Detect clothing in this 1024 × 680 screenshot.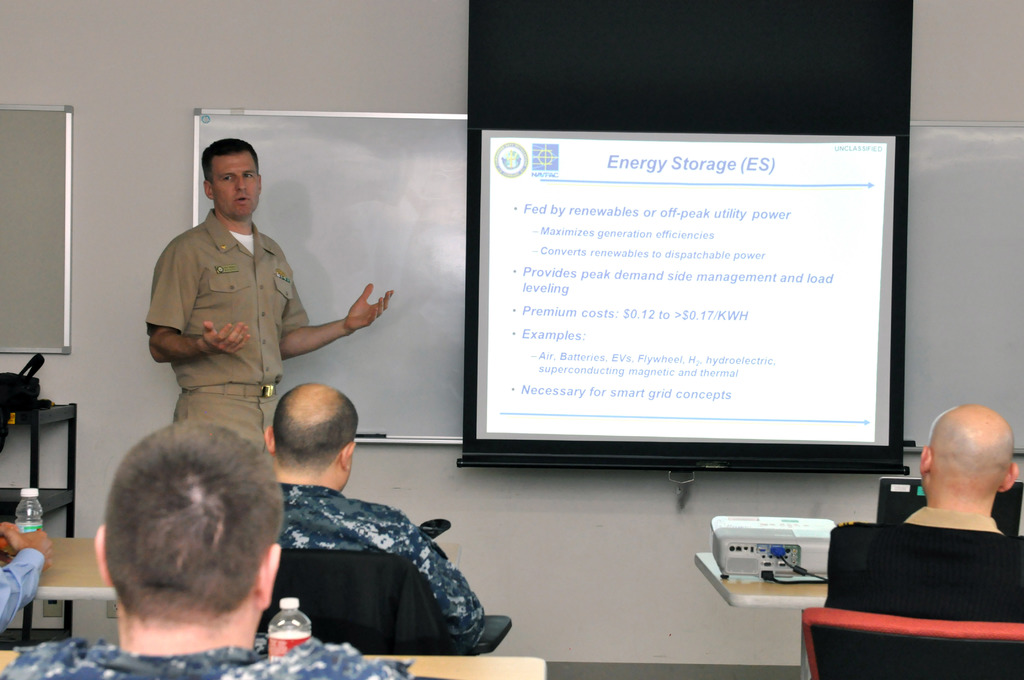
Detection: 0 635 412 679.
